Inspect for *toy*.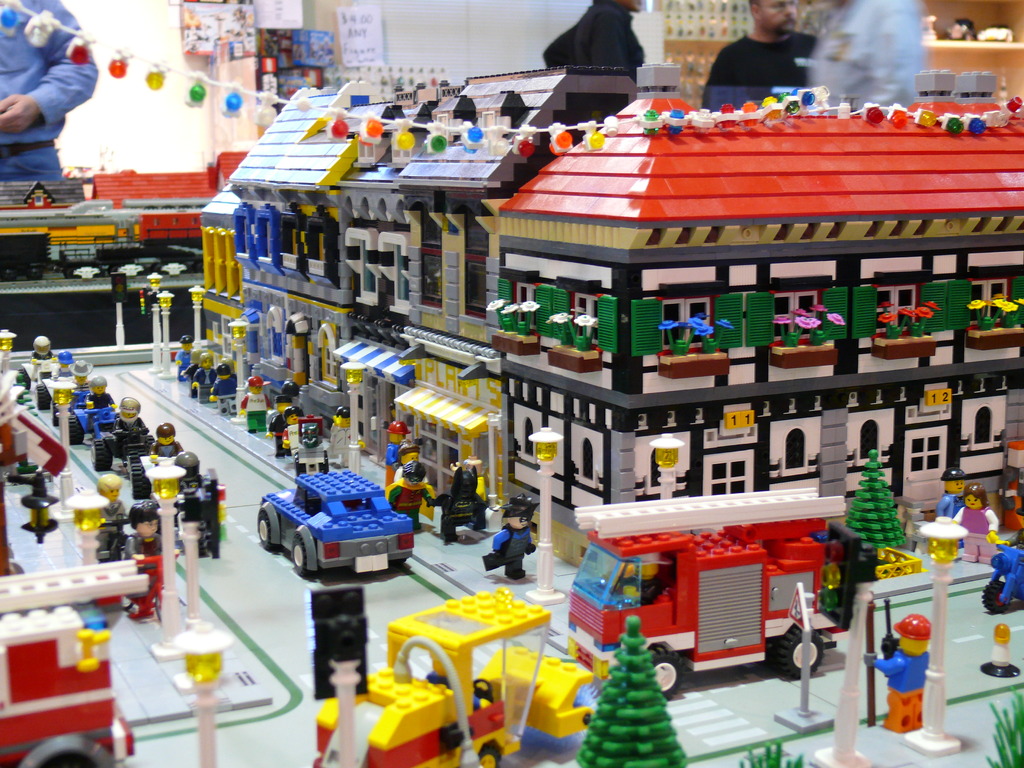
Inspection: 383,418,408,470.
